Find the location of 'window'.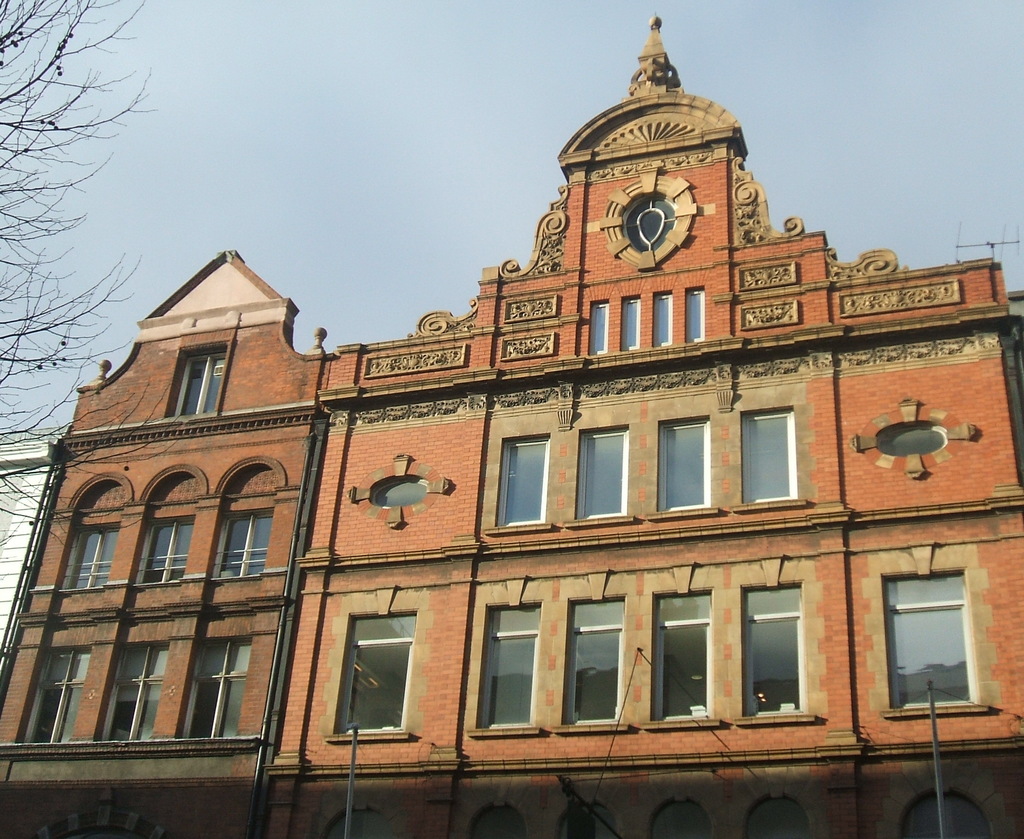
Location: pyautogui.locateOnScreen(573, 432, 628, 519).
